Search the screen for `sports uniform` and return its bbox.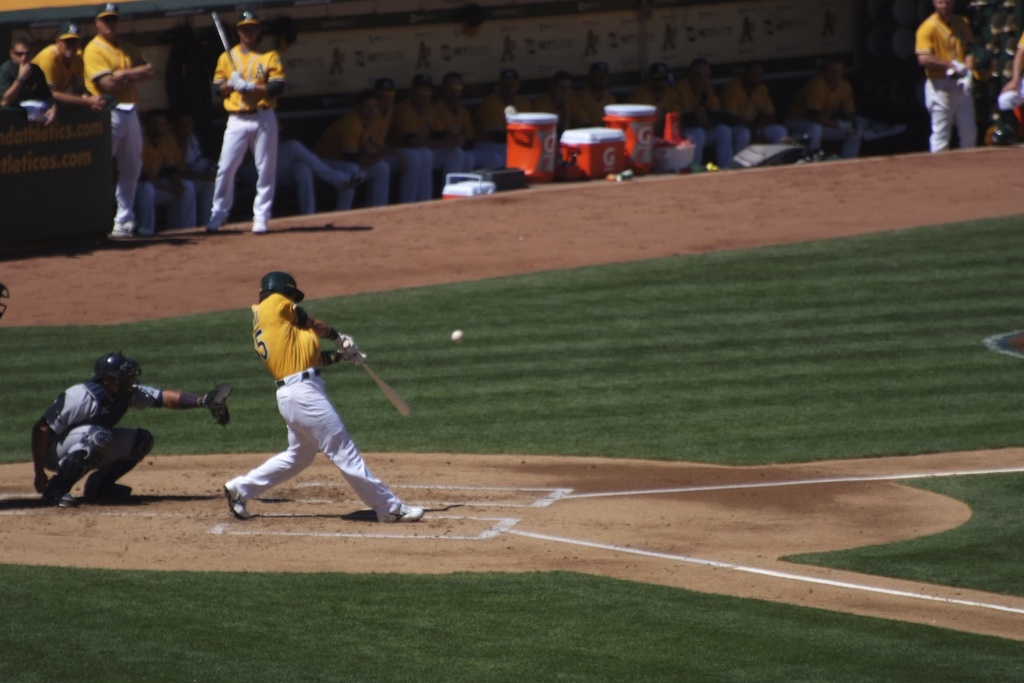
Found: pyautogui.locateOnScreen(90, 6, 148, 242).
